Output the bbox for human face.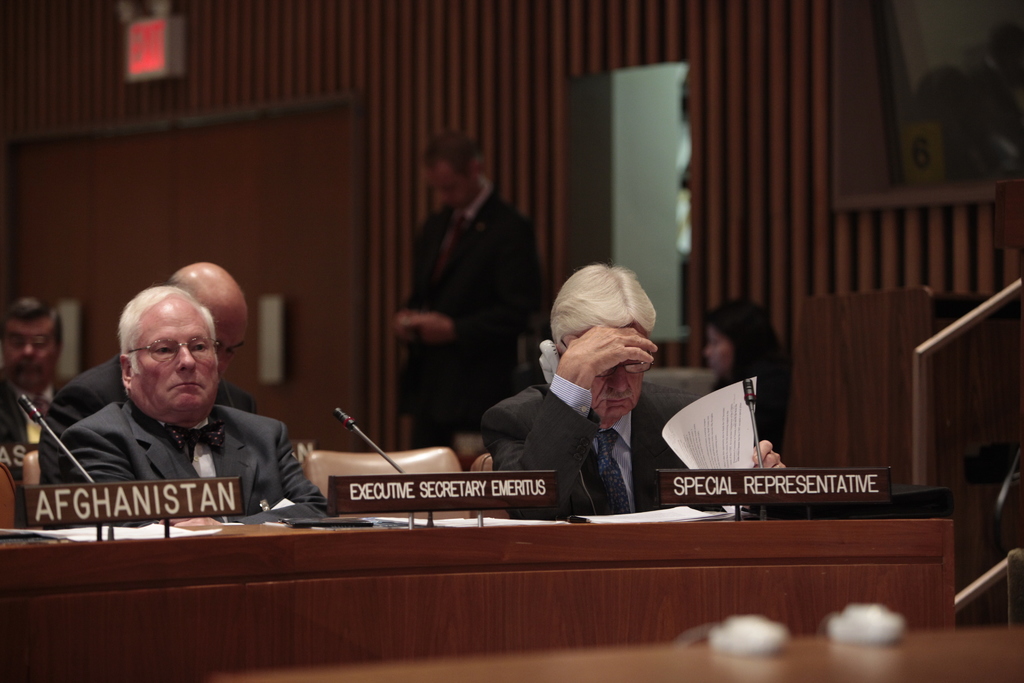
bbox=[132, 302, 218, 418].
